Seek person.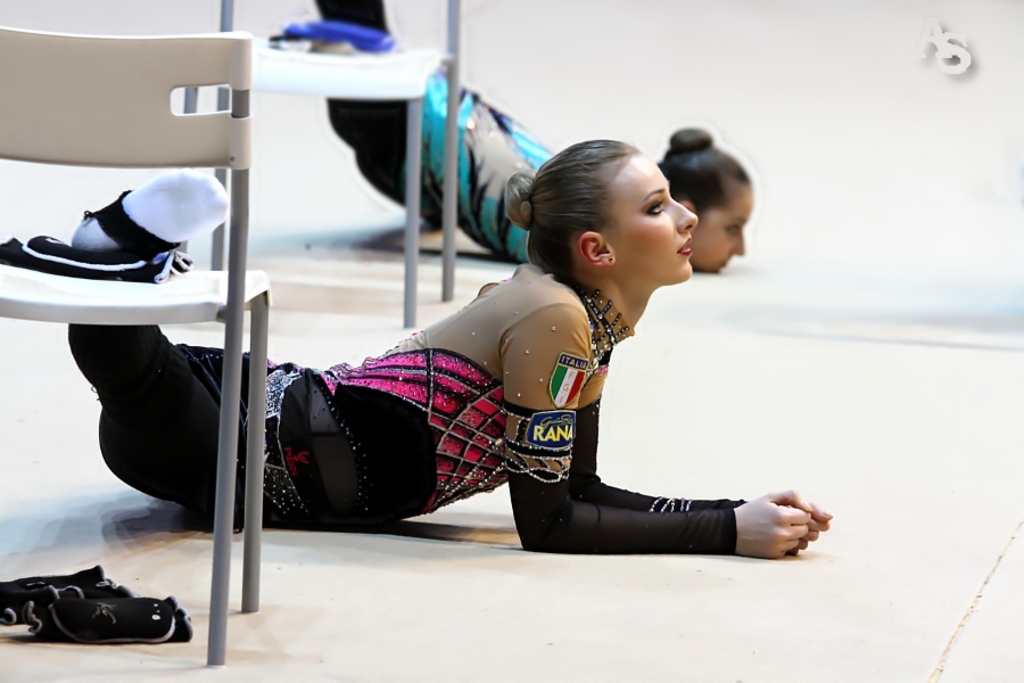
locate(69, 168, 831, 556).
